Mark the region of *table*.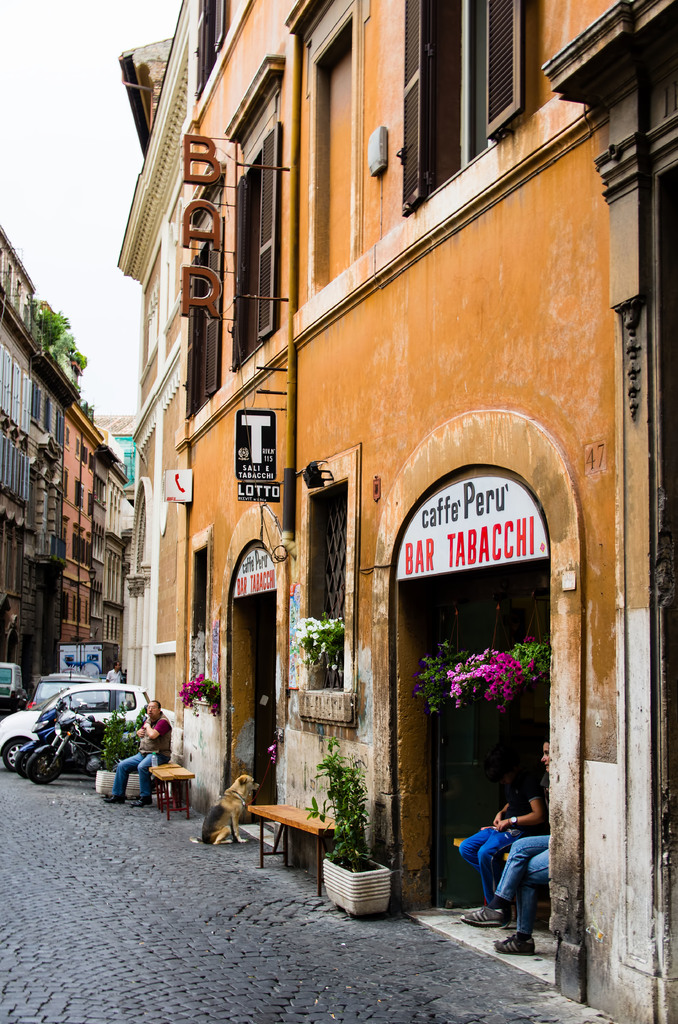
Region: select_region(235, 803, 339, 871).
